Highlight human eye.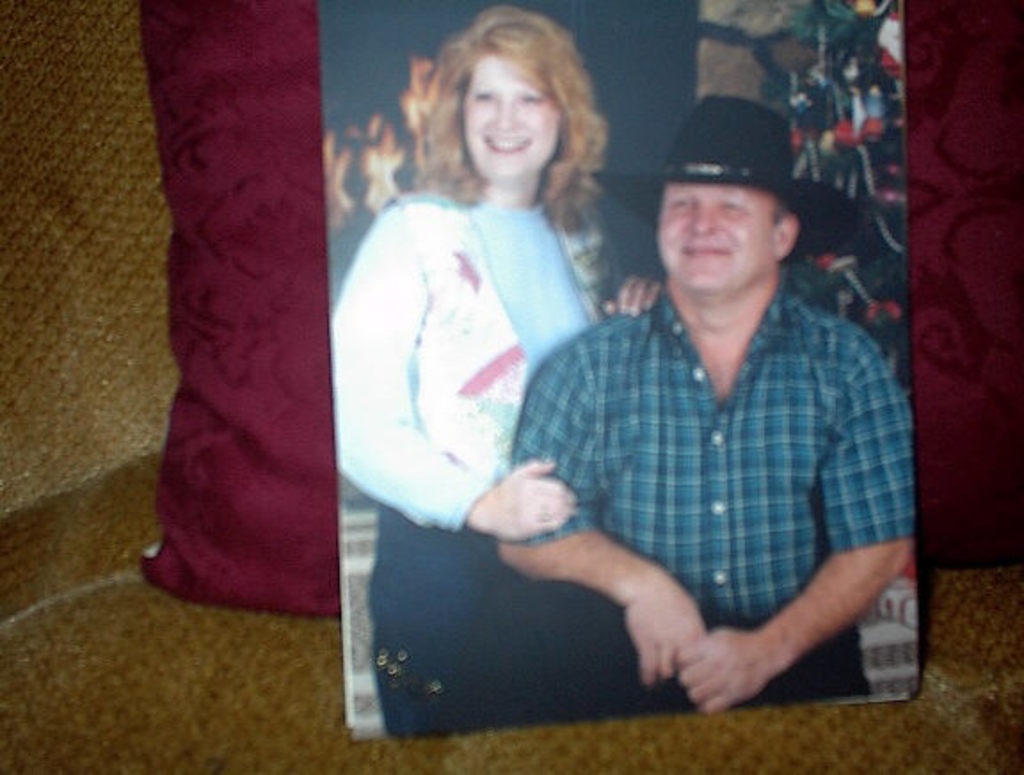
Highlighted region: pyautogui.locateOnScreen(709, 190, 745, 222).
